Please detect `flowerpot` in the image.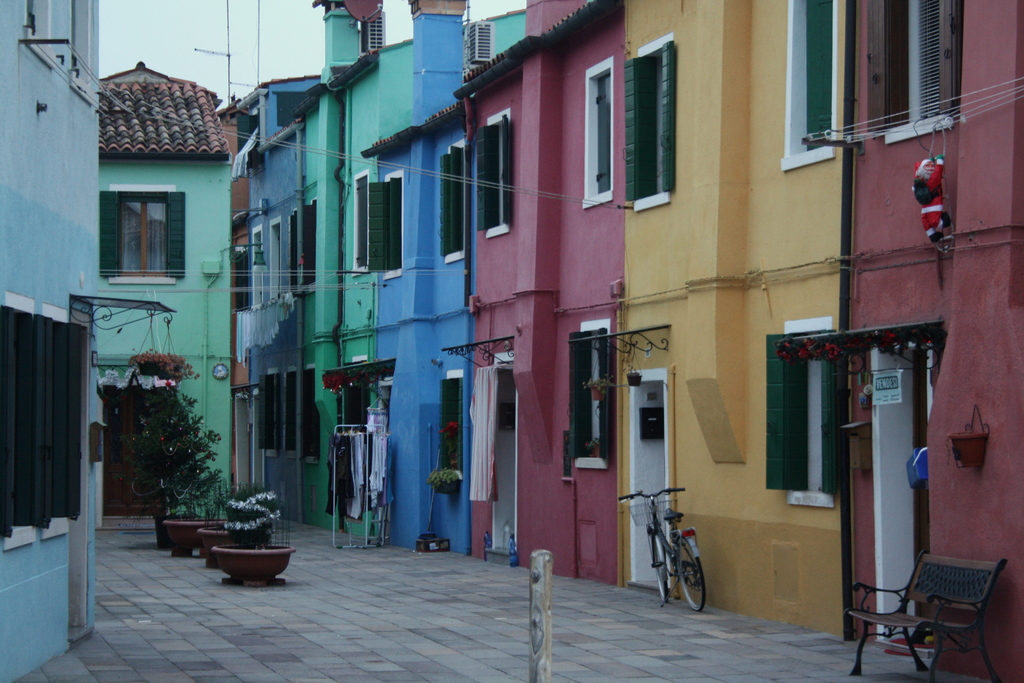
(left=585, top=379, right=607, bottom=400).
